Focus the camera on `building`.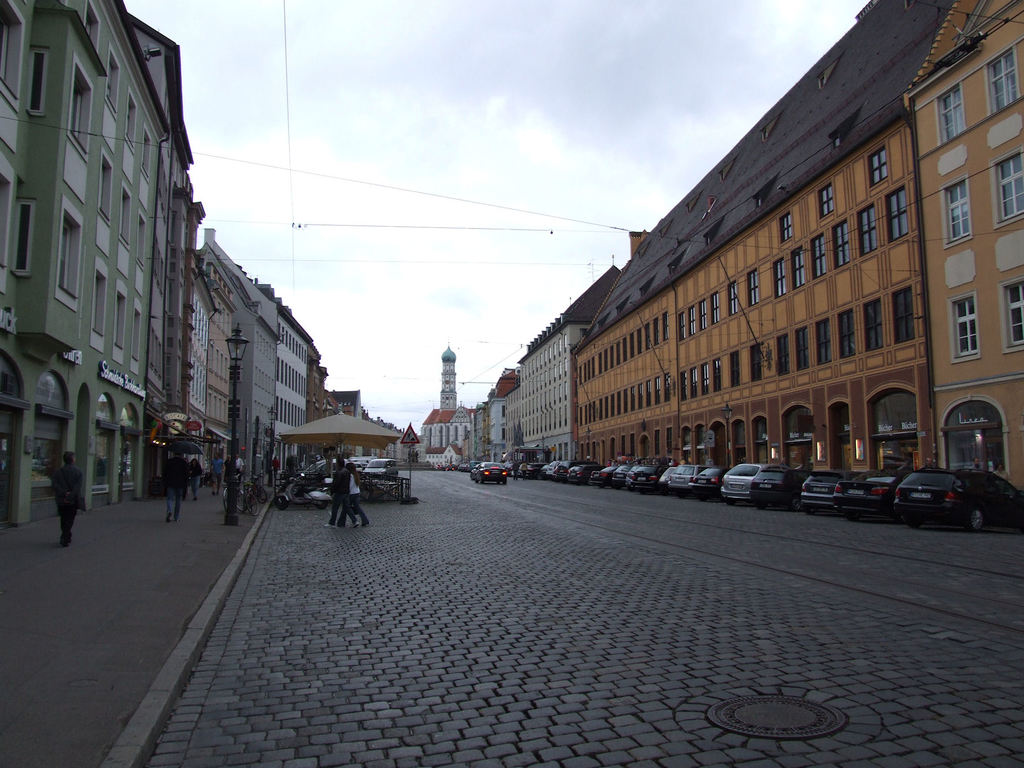
Focus region: {"left": 190, "top": 223, "right": 280, "bottom": 492}.
